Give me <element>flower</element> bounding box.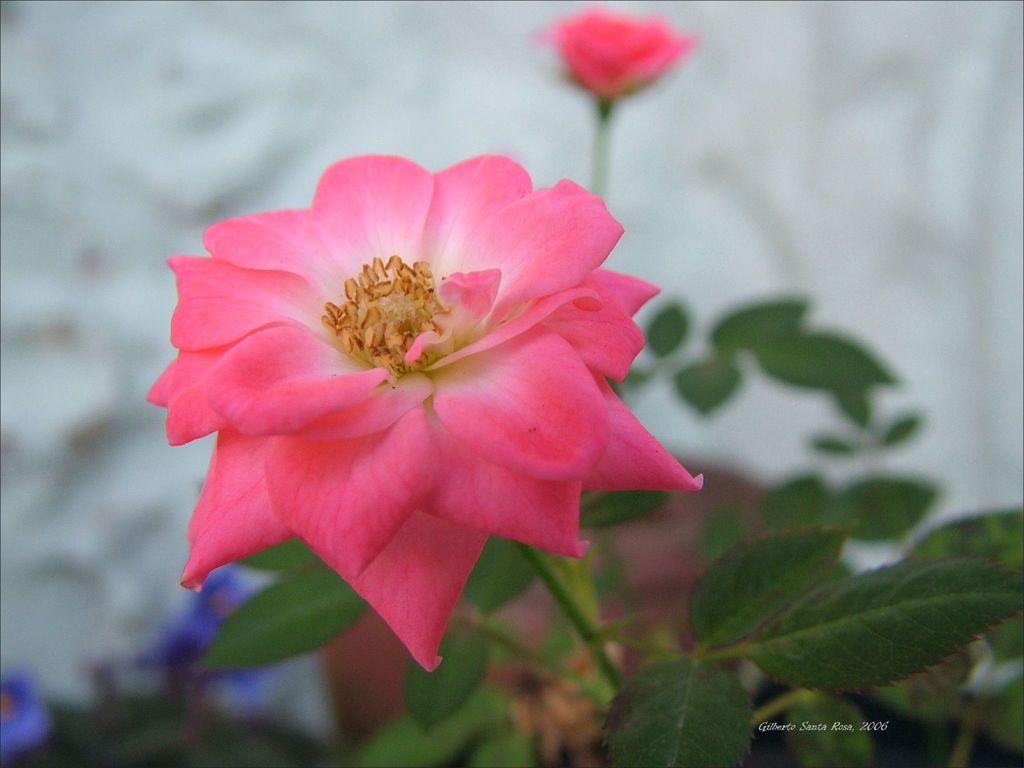
detection(222, 646, 276, 704).
